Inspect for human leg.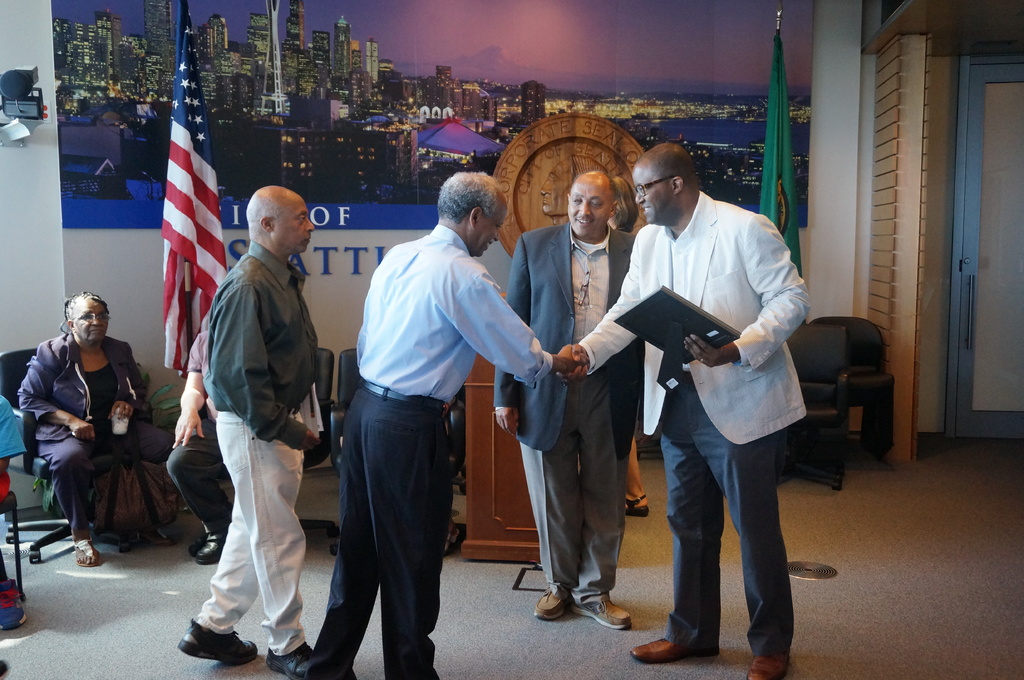
Inspection: detection(213, 405, 324, 676).
